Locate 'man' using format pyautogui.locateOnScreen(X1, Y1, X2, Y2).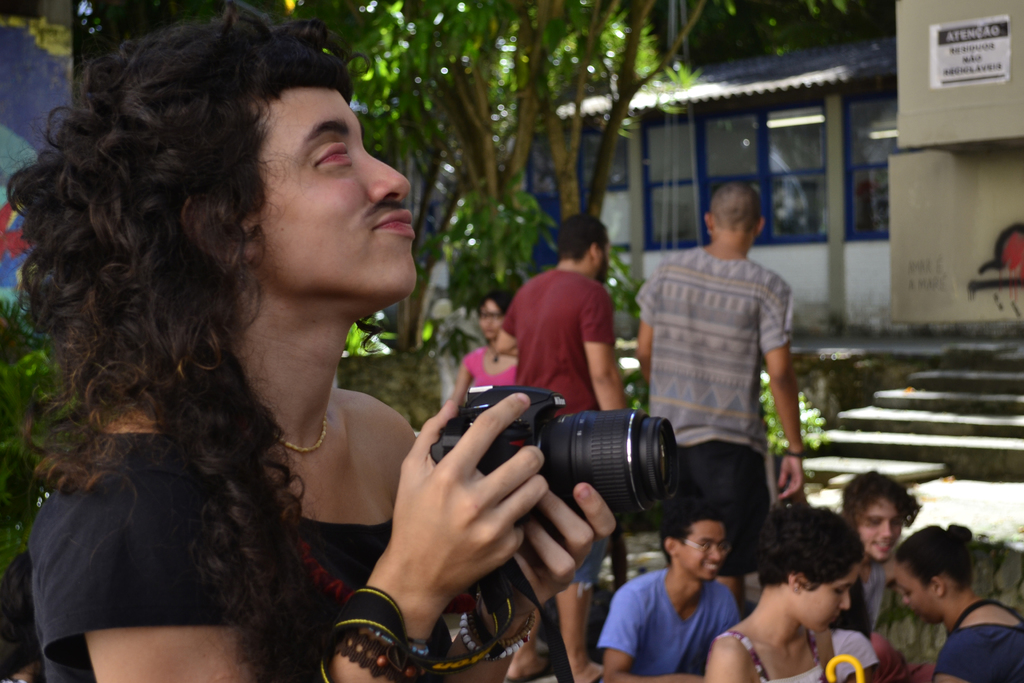
pyautogui.locateOnScreen(496, 213, 626, 410).
